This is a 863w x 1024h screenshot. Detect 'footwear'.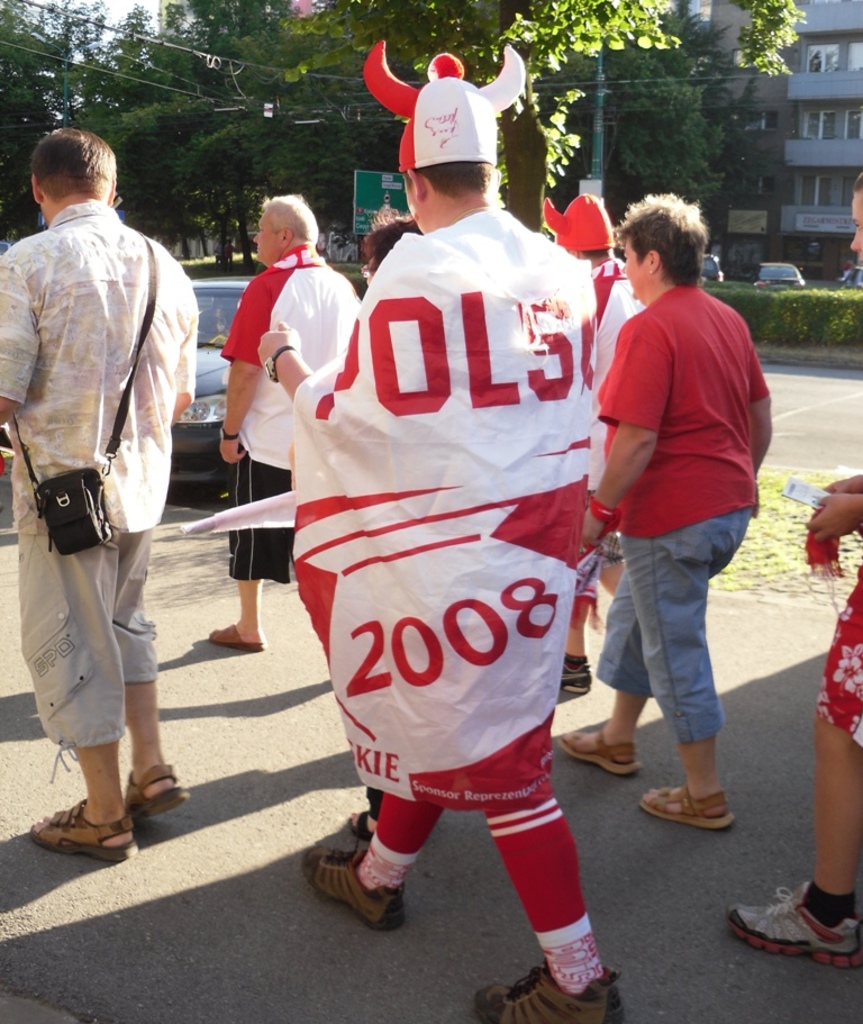
466,975,627,1023.
